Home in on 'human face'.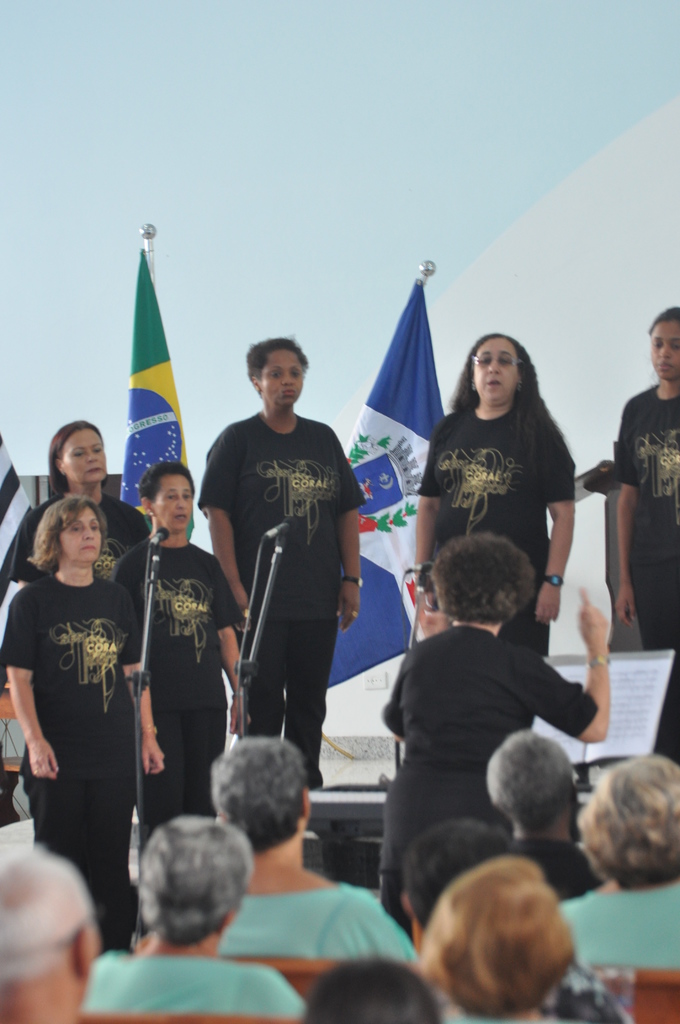
Homed in at [259,344,305,409].
